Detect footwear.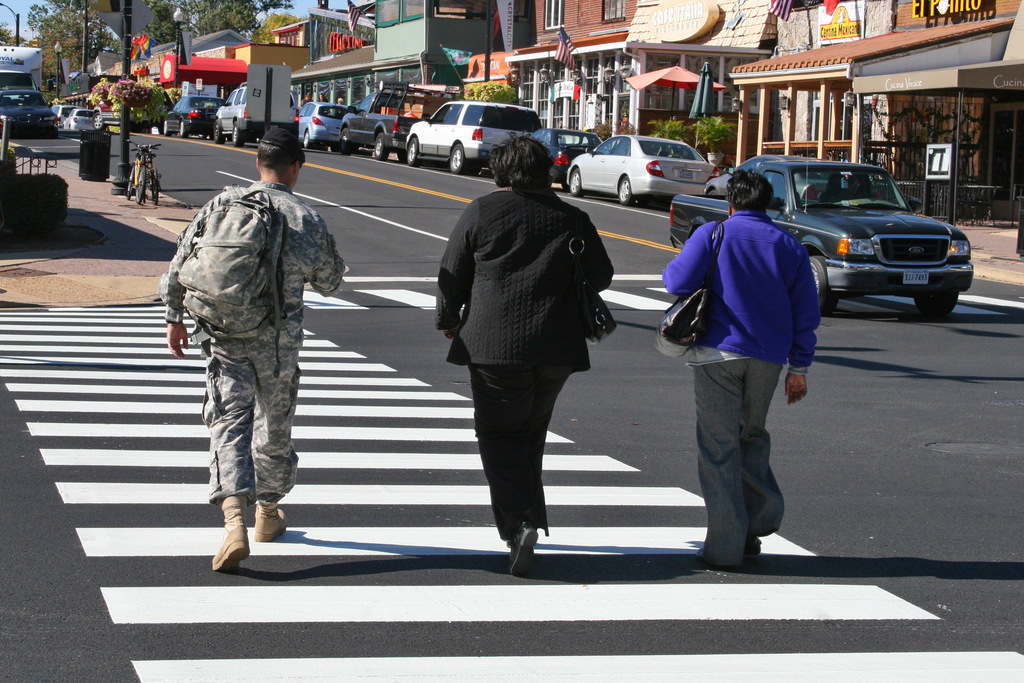
Detected at [214, 501, 256, 571].
